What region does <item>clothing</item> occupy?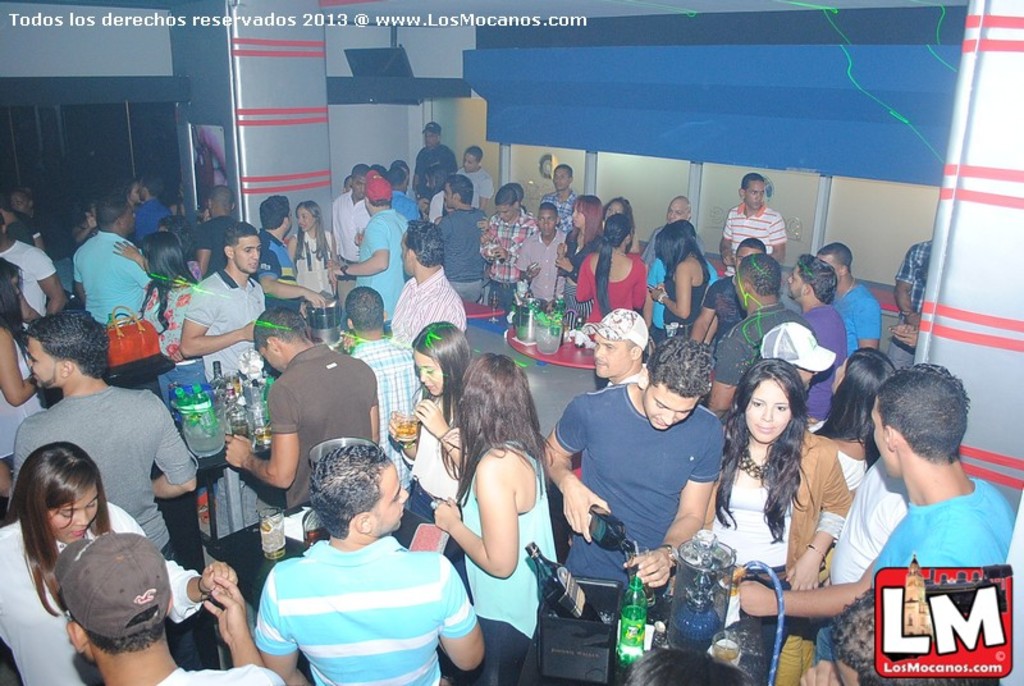
<box>684,273,737,343</box>.
